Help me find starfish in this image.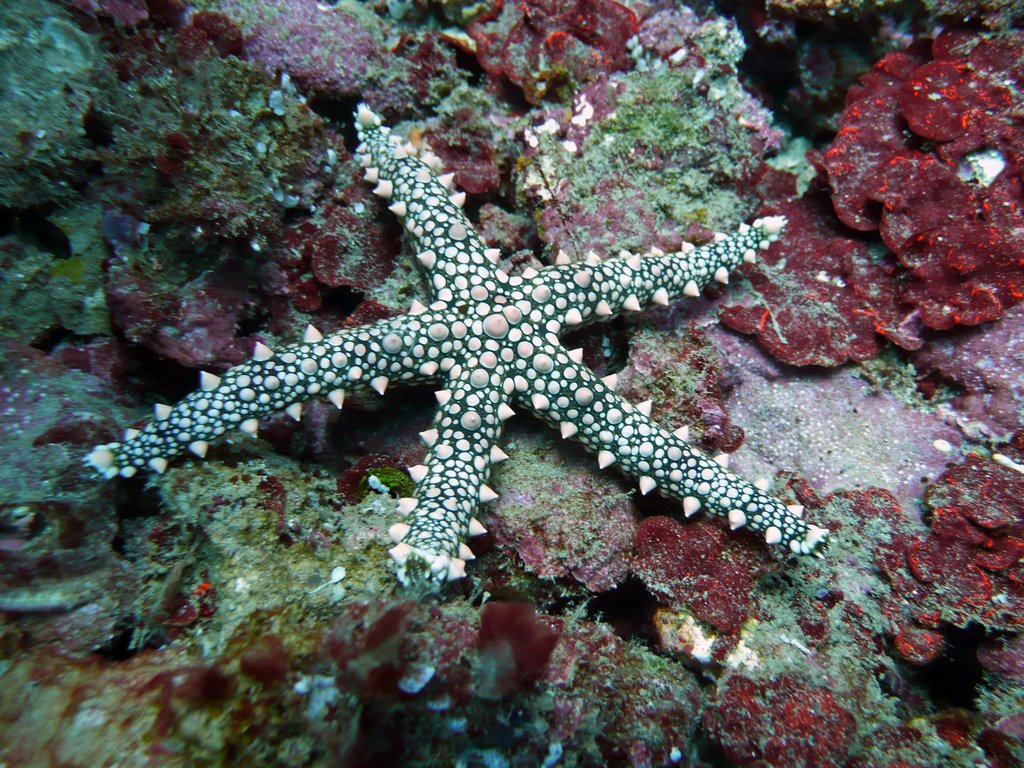
Found it: detection(81, 102, 830, 596).
